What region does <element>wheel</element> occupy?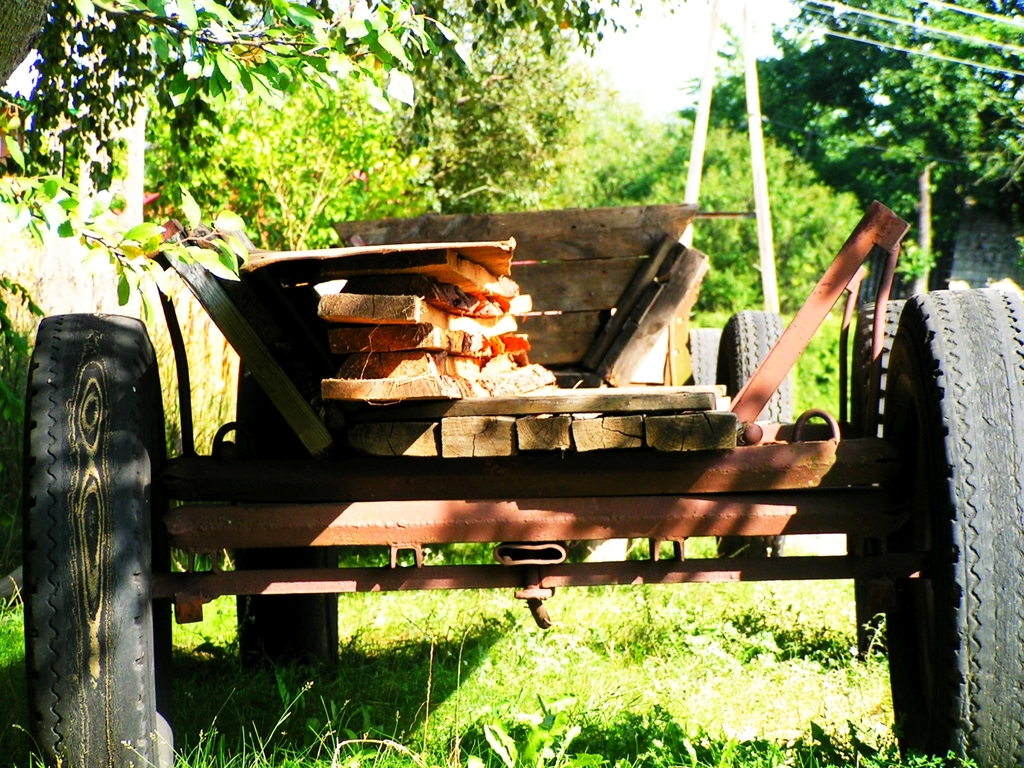
x1=23, y1=311, x2=188, y2=767.
